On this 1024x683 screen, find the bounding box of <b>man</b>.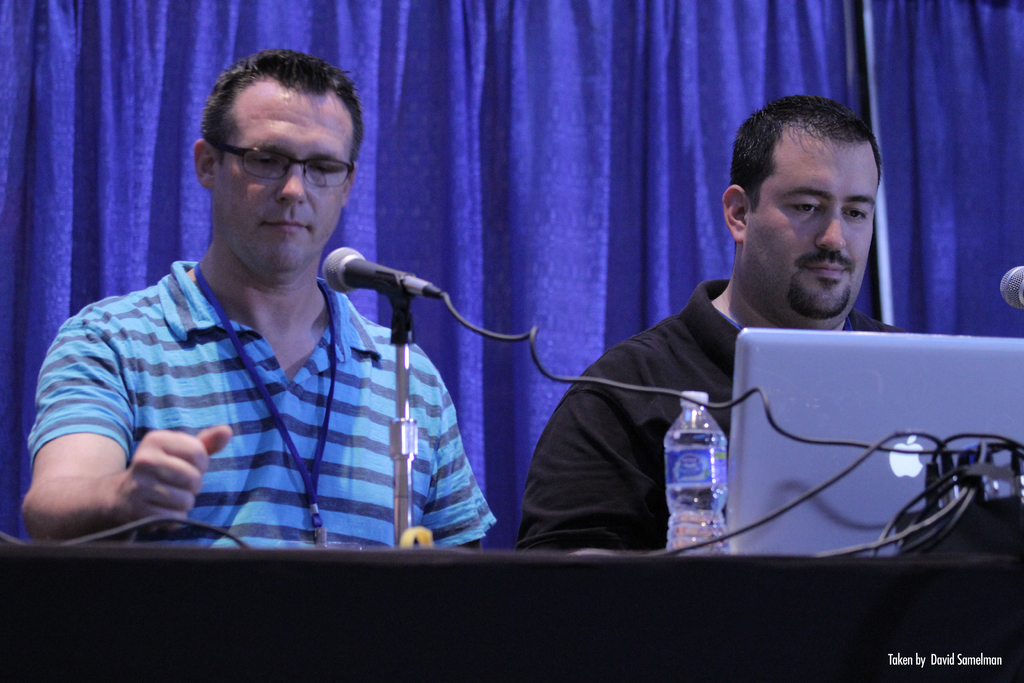
Bounding box: bbox(37, 70, 488, 564).
